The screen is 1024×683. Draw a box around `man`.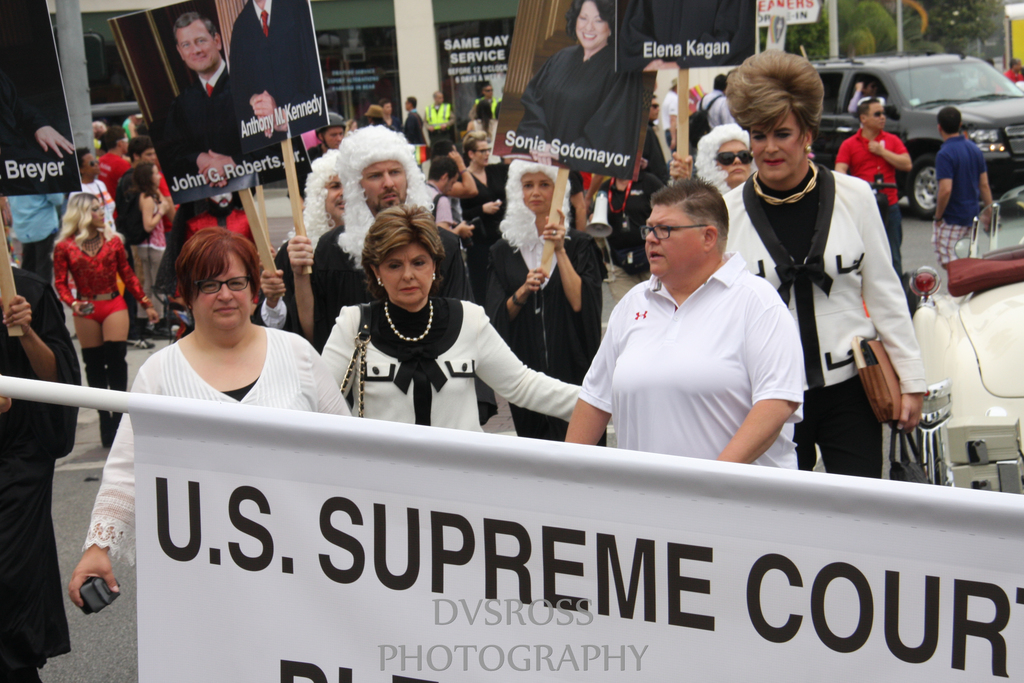
155:13:231:186.
